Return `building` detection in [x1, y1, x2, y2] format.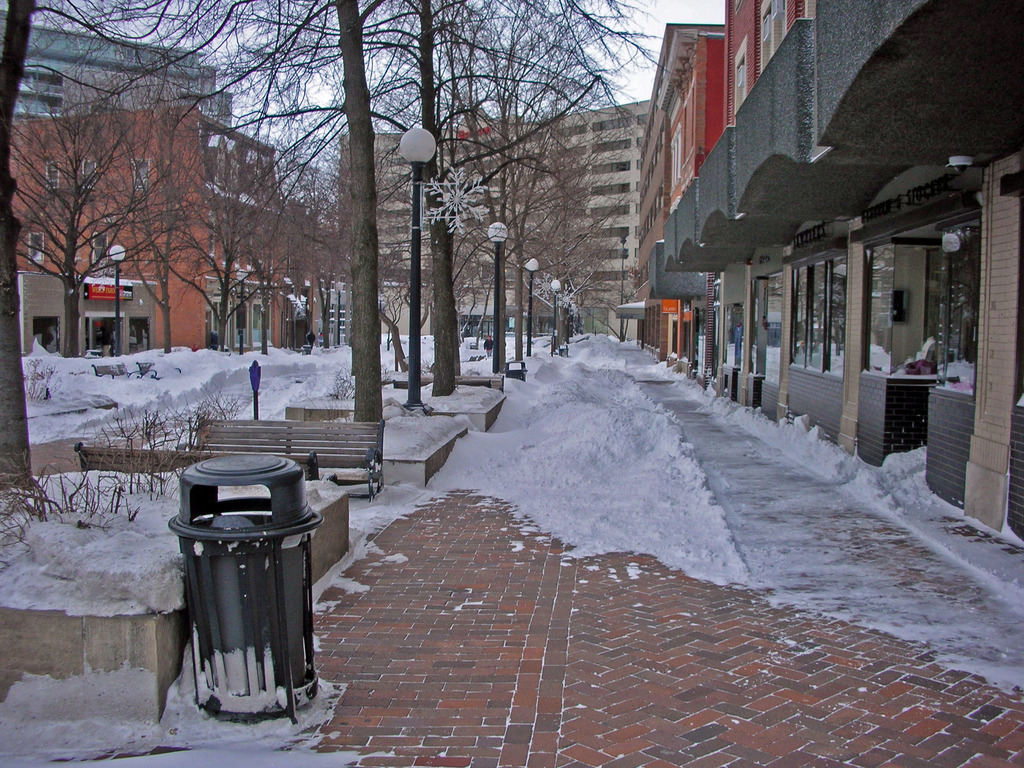
[316, 269, 353, 347].
